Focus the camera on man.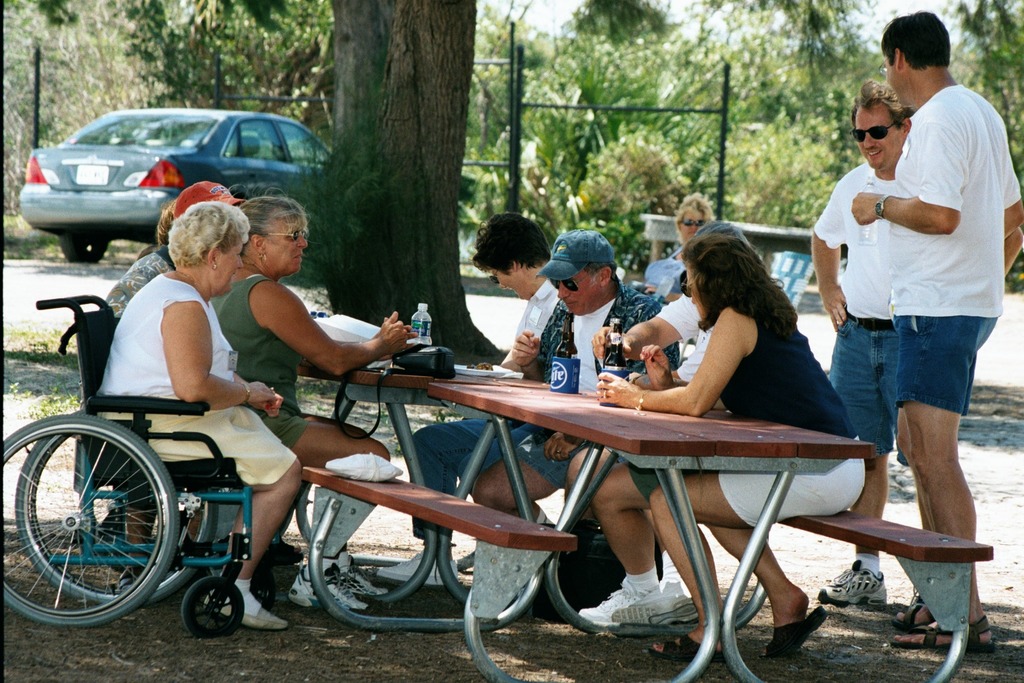
Focus region: rect(809, 77, 1023, 609).
